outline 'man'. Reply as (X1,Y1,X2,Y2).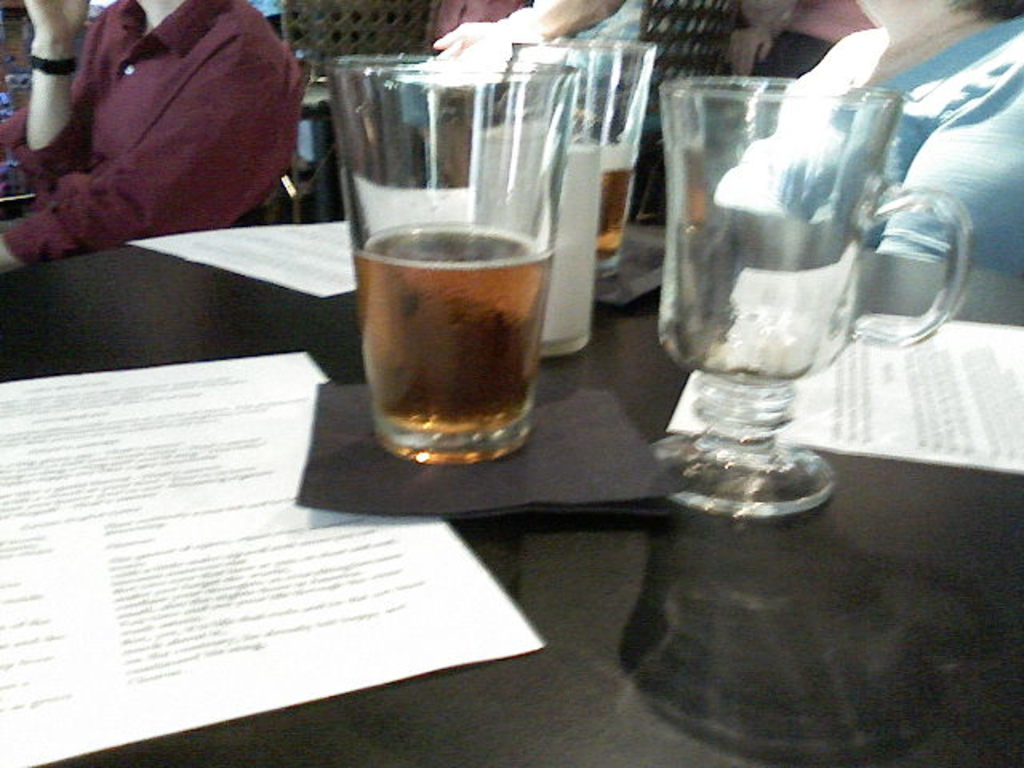
(0,0,317,269).
